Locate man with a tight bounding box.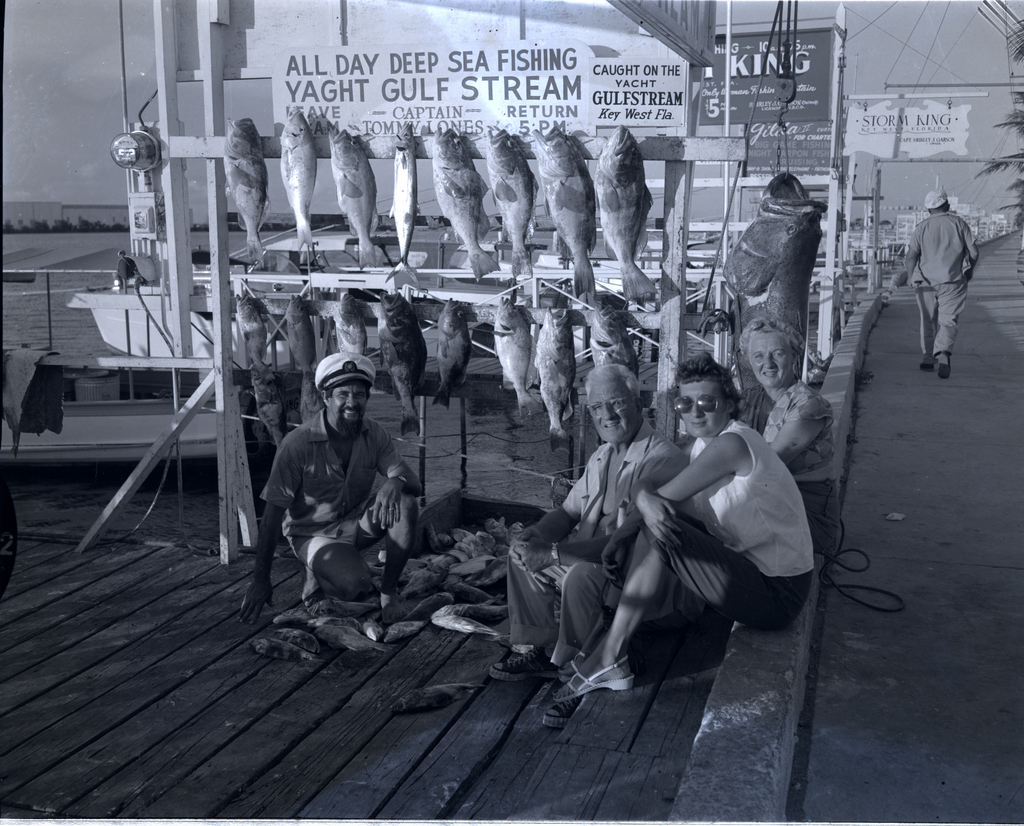
260, 333, 419, 628.
